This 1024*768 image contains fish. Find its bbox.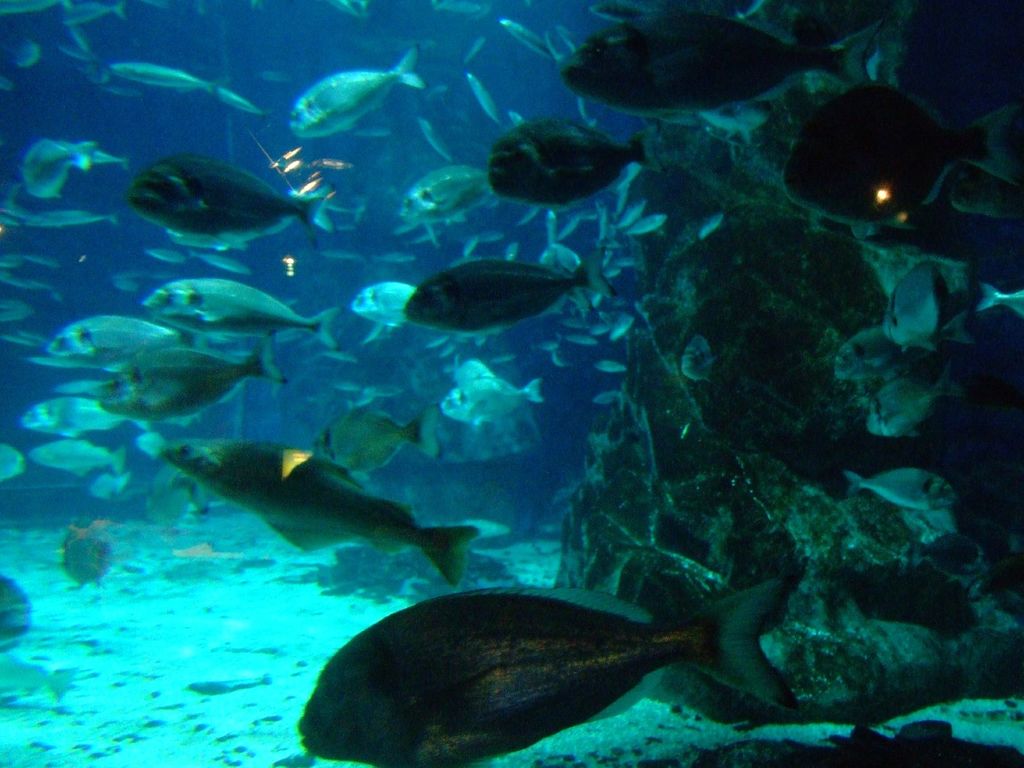
849/462/953/513.
